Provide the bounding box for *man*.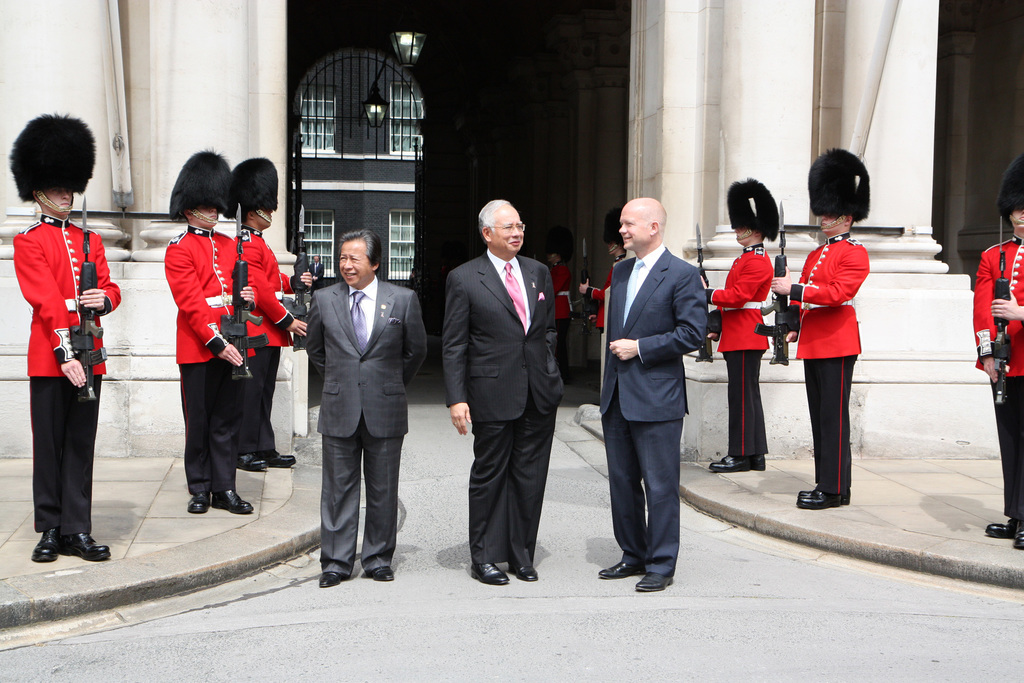
701, 179, 781, 472.
